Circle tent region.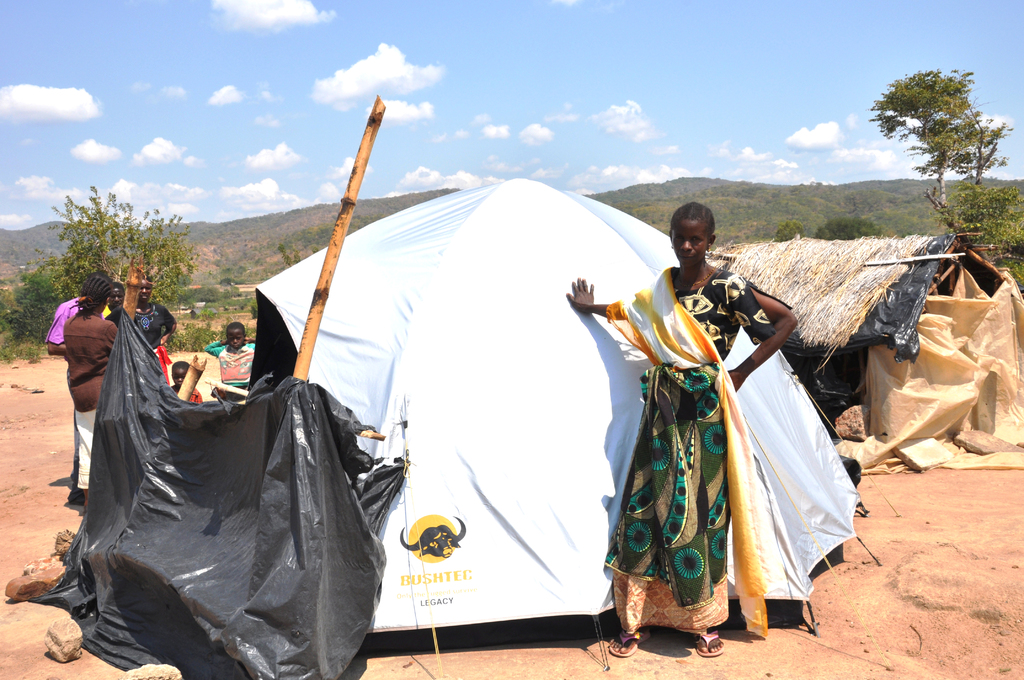
Region: 46/294/415/679.
